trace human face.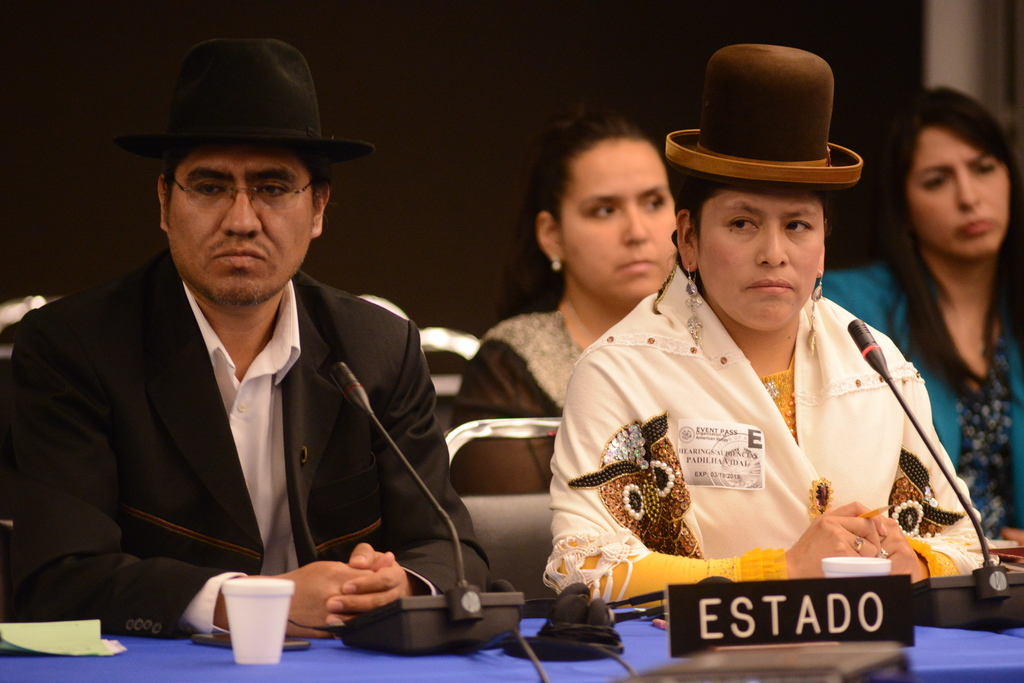
Traced to l=565, t=143, r=678, b=302.
